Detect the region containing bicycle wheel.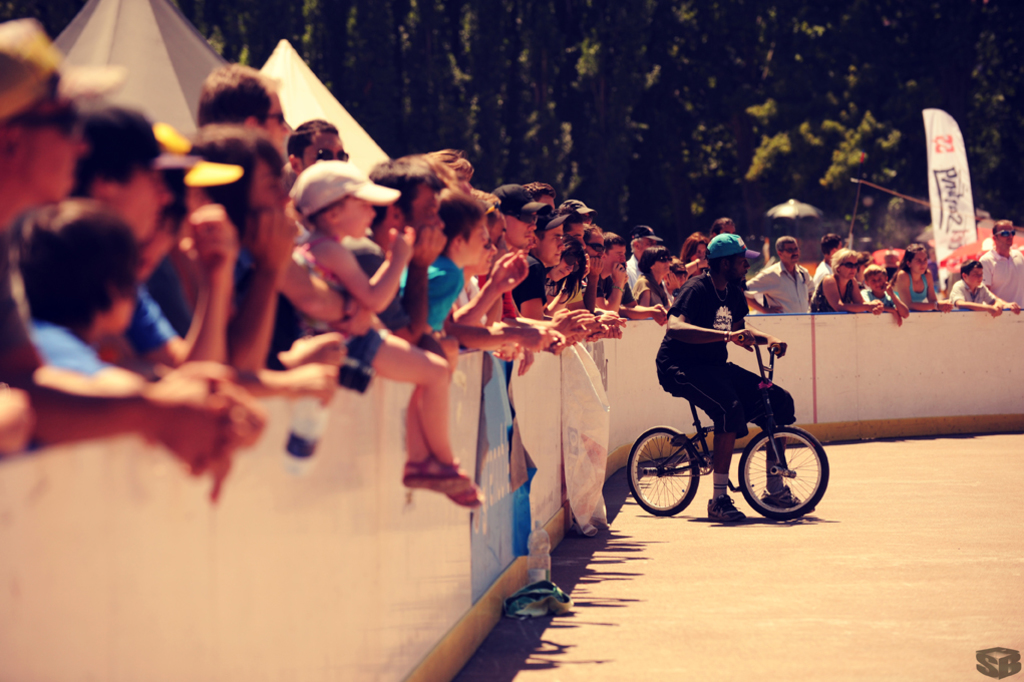
select_region(737, 426, 829, 520).
